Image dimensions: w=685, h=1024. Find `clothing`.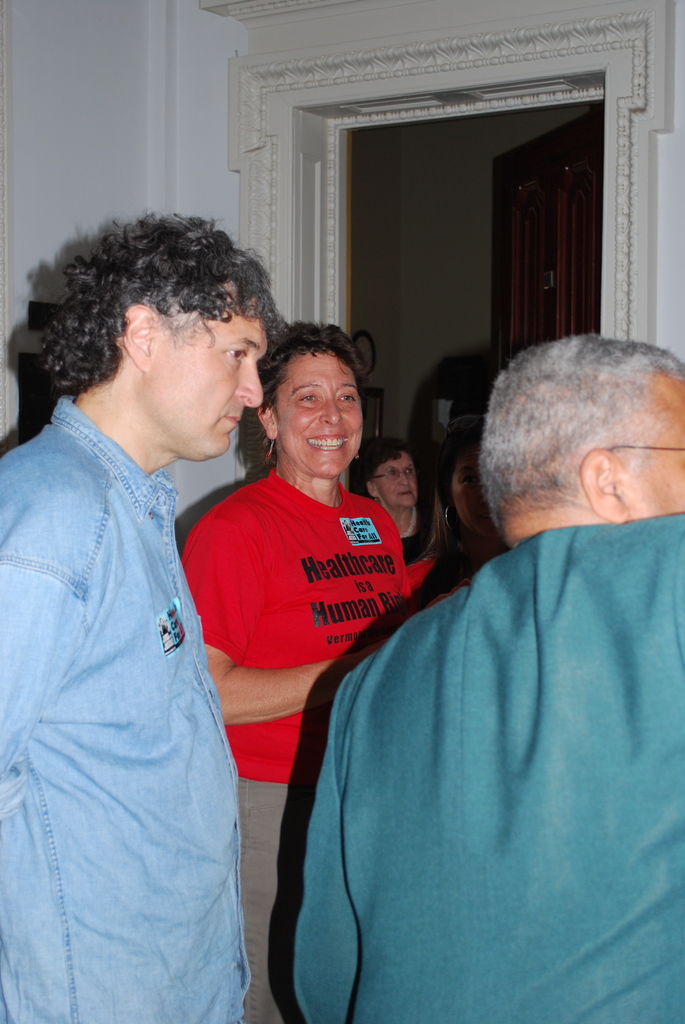
bbox=(184, 465, 434, 1023).
